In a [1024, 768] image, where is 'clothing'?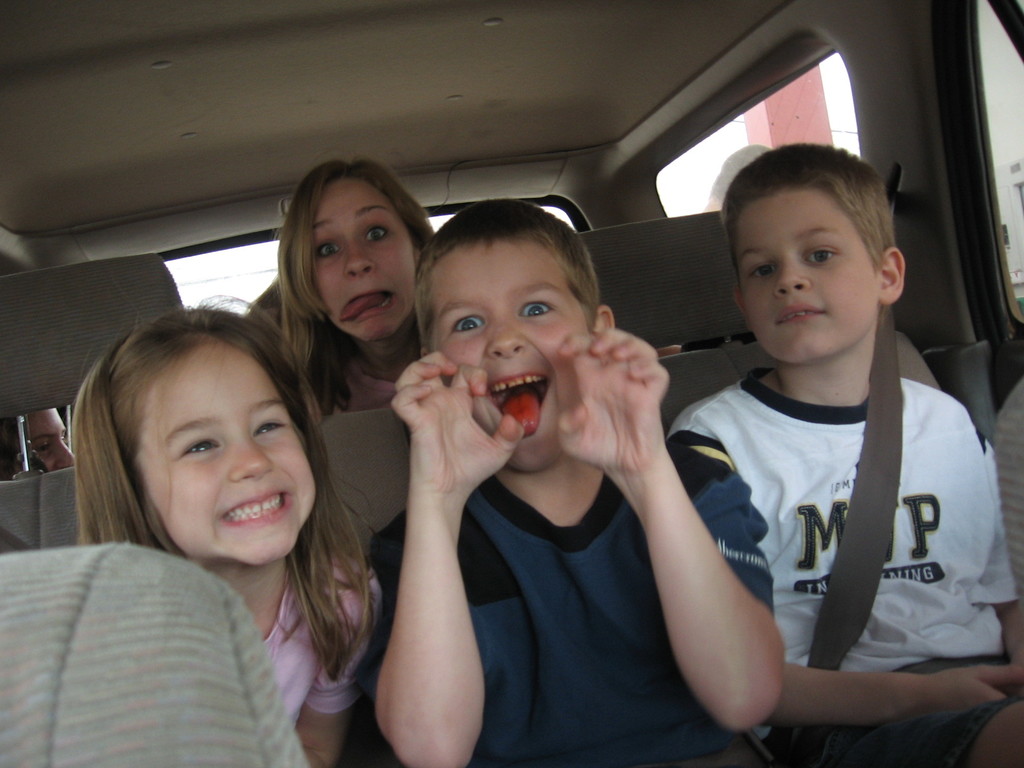
bbox(688, 299, 1007, 722).
